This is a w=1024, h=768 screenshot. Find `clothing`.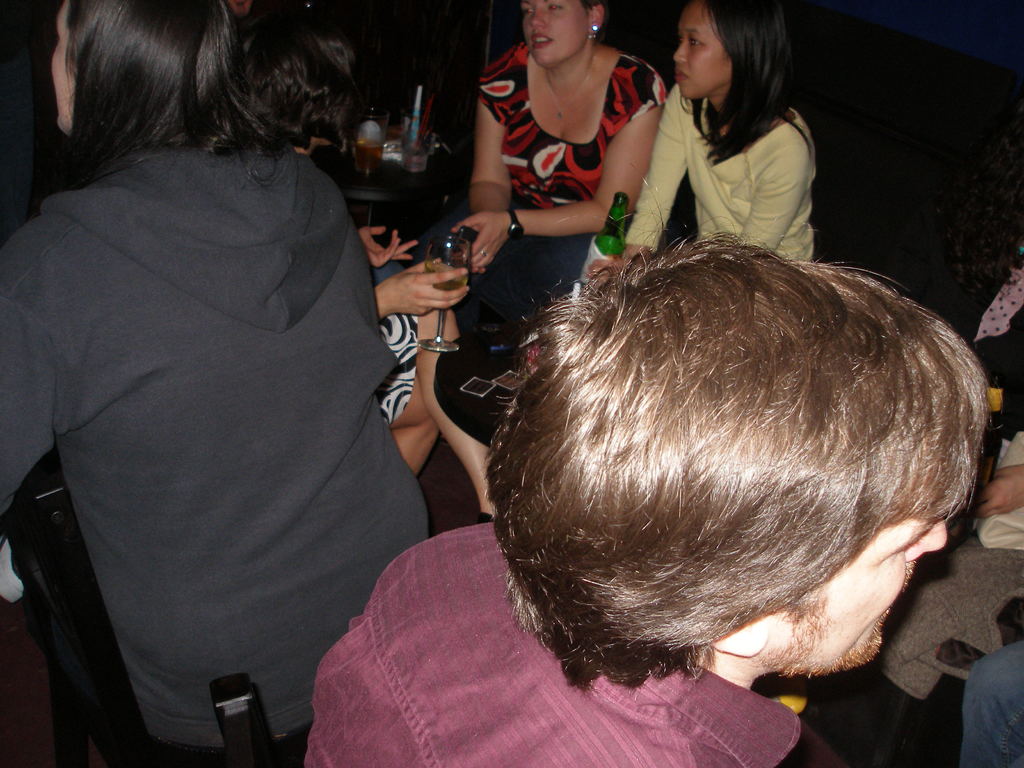
Bounding box: locate(297, 512, 794, 767).
